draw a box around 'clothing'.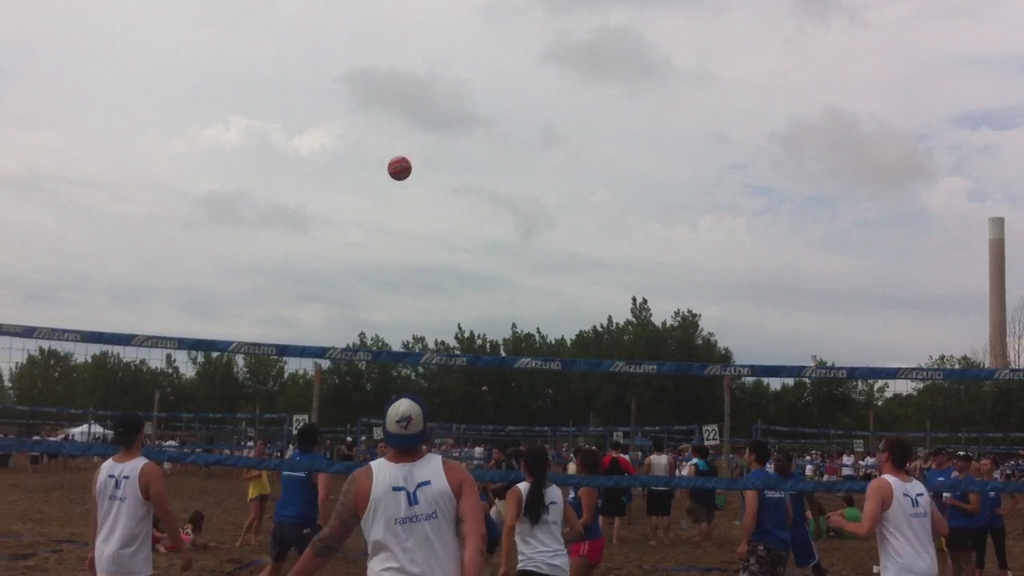
[left=687, top=458, right=718, bottom=523].
